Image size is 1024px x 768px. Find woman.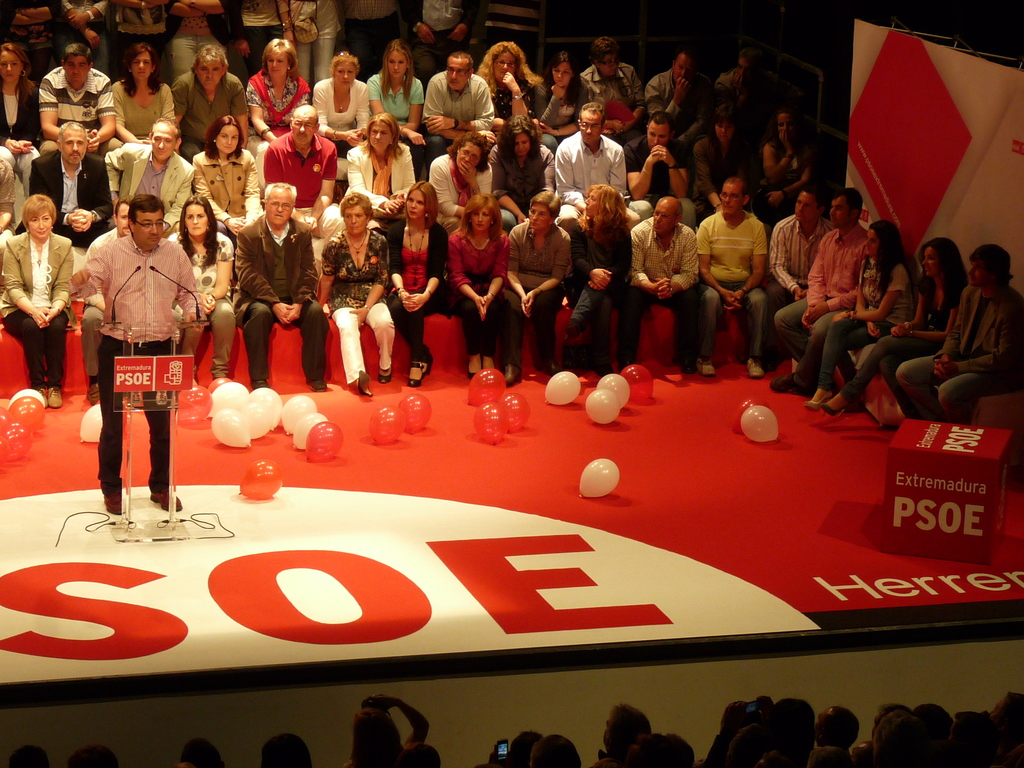
rect(567, 188, 638, 381).
